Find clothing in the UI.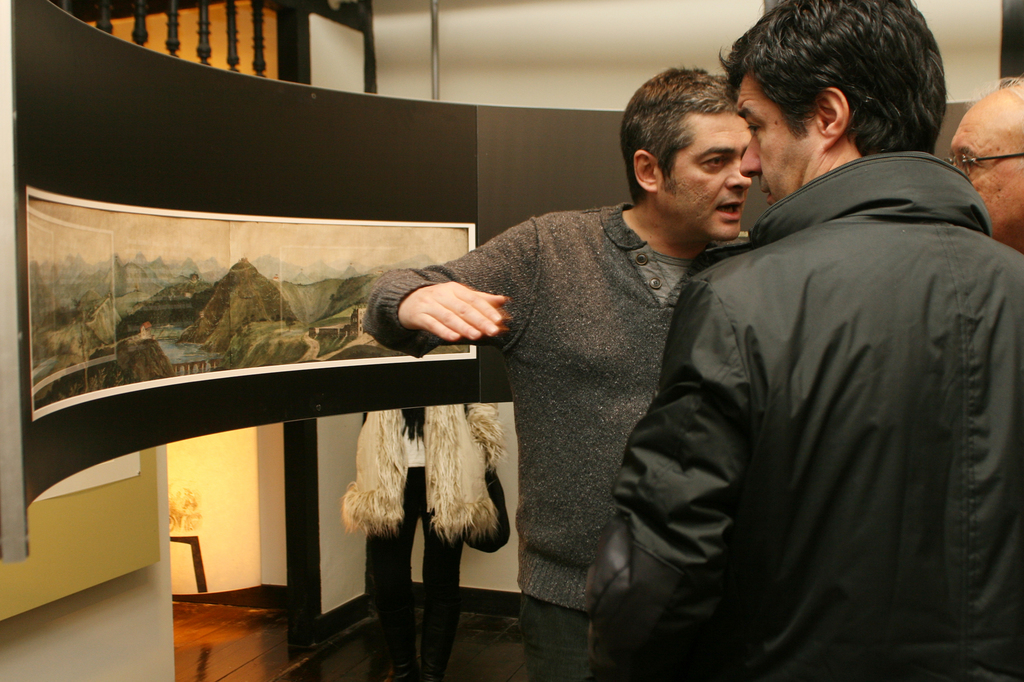
UI element at pyautogui.locateOnScreen(390, 184, 780, 681).
